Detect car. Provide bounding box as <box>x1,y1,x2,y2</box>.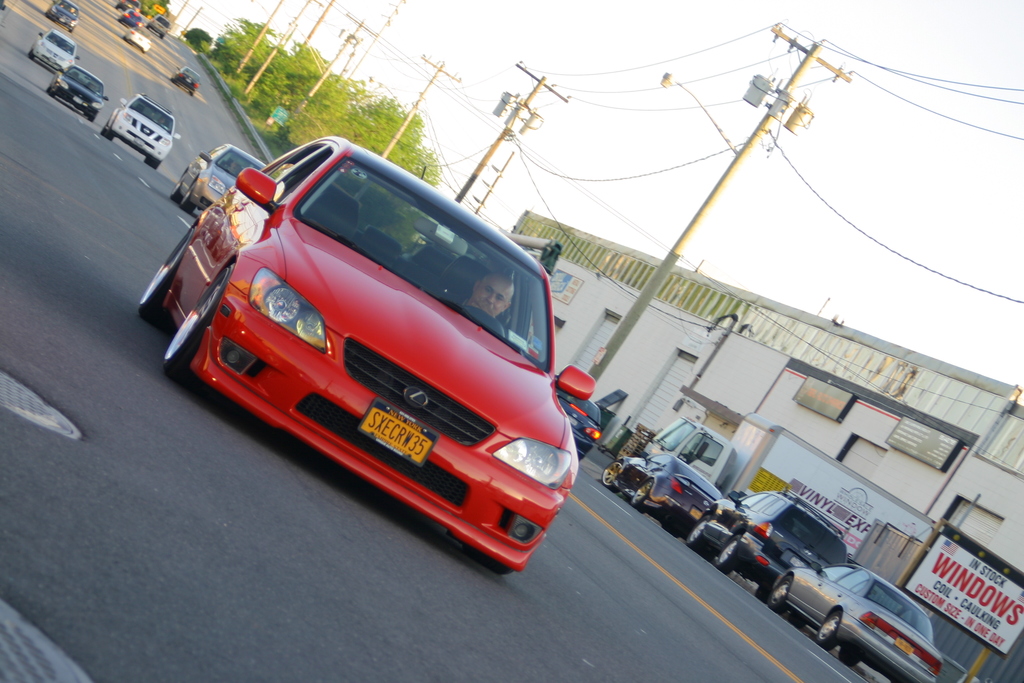
<box>109,86,174,170</box>.
